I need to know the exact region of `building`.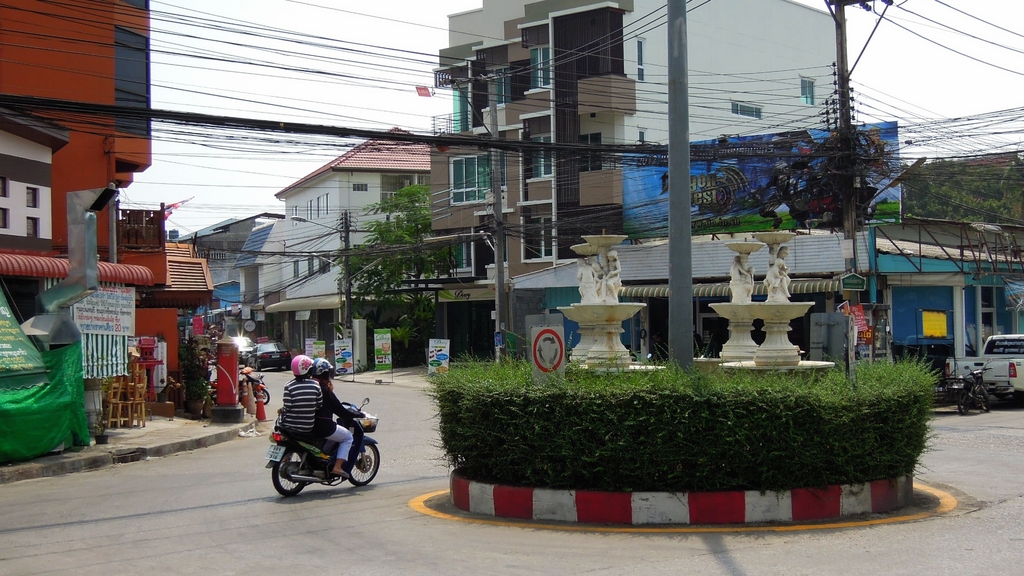
Region: [428, 0, 845, 360].
